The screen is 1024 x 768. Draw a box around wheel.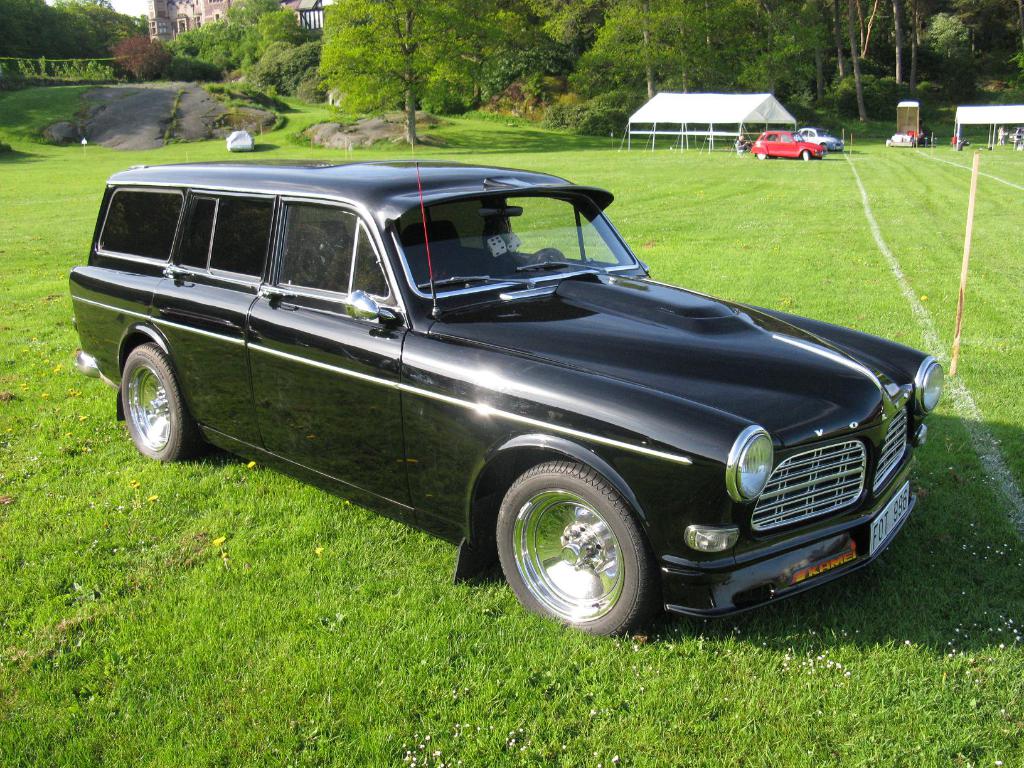
region(525, 249, 566, 274).
